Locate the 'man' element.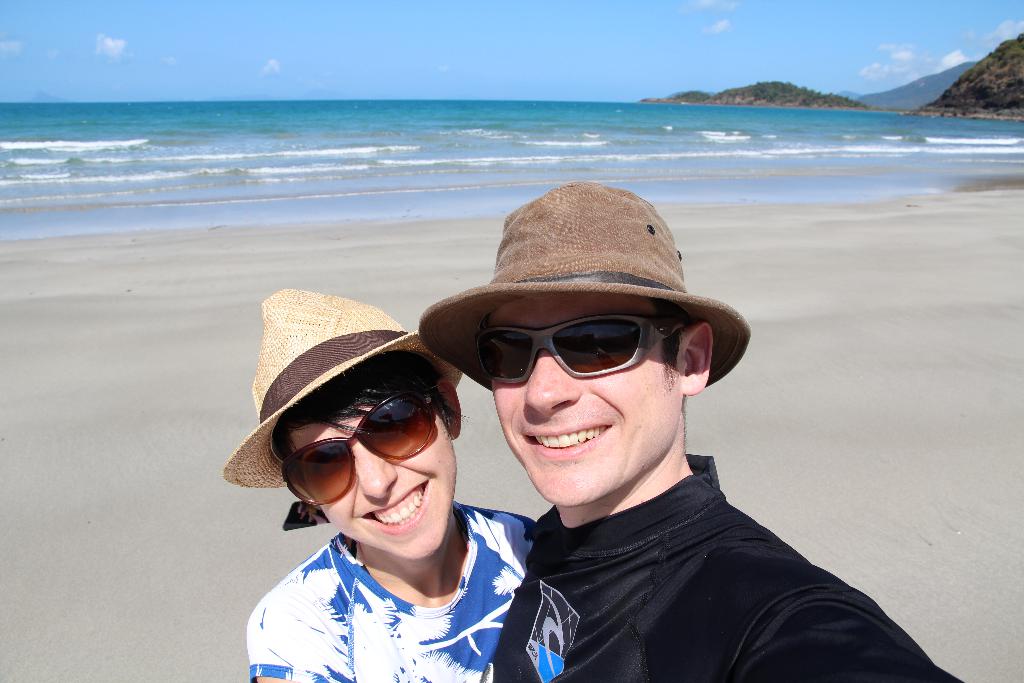
Element bbox: BBox(415, 185, 968, 682).
